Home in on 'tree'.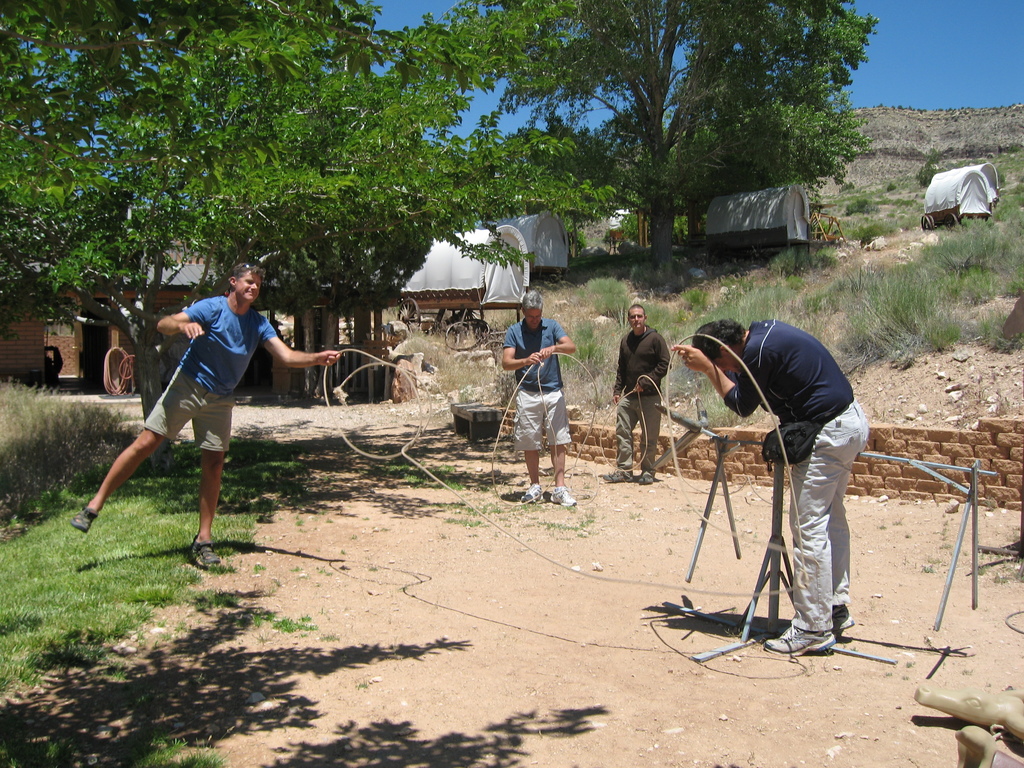
Homed in at bbox=(499, 0, 881, 290).
